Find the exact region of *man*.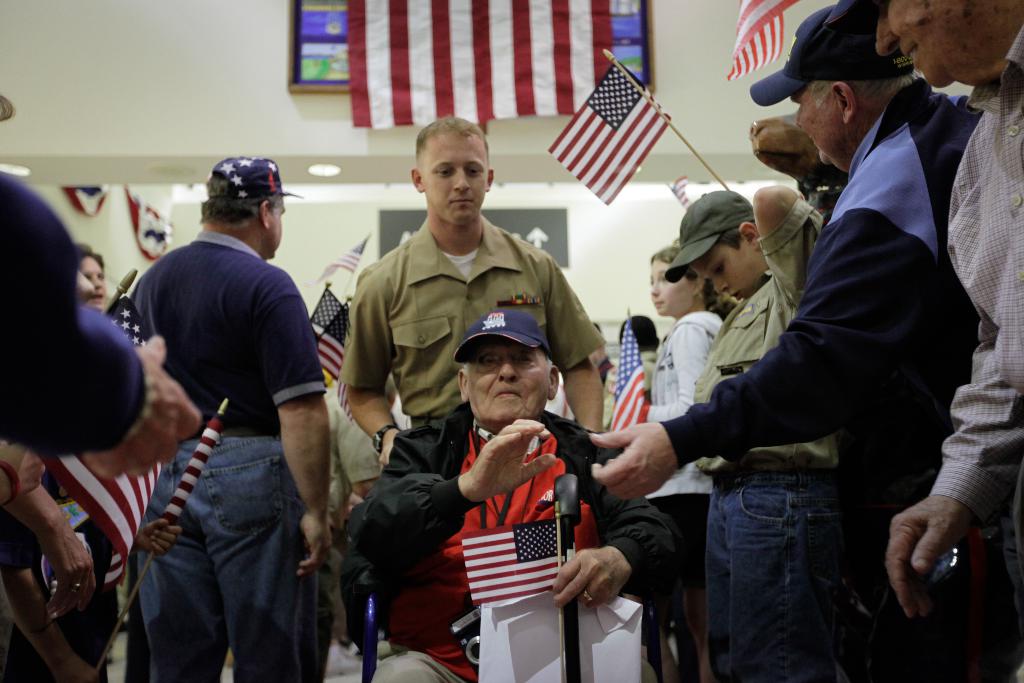
Exact region: <bbox>341, 114, 600, 470</bbox>.
